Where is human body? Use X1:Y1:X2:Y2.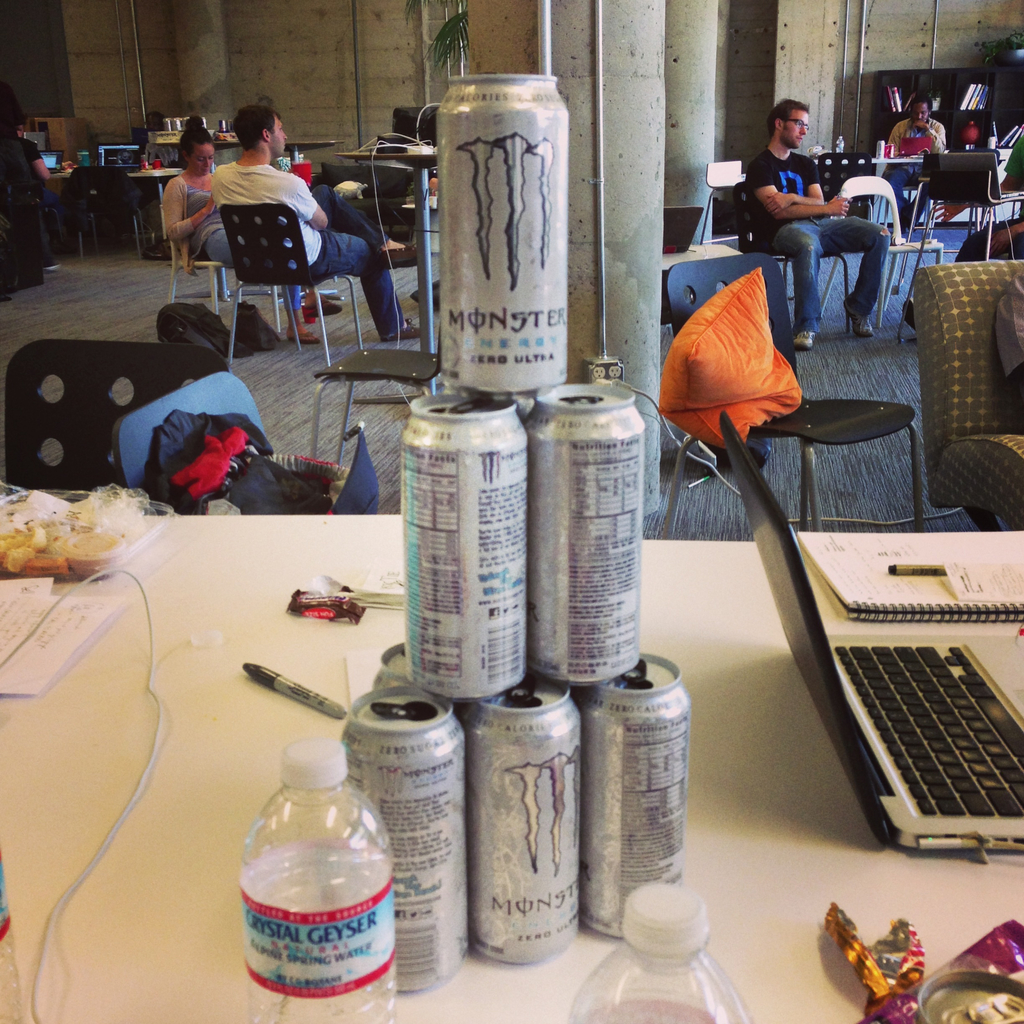
169:173:344:316.
